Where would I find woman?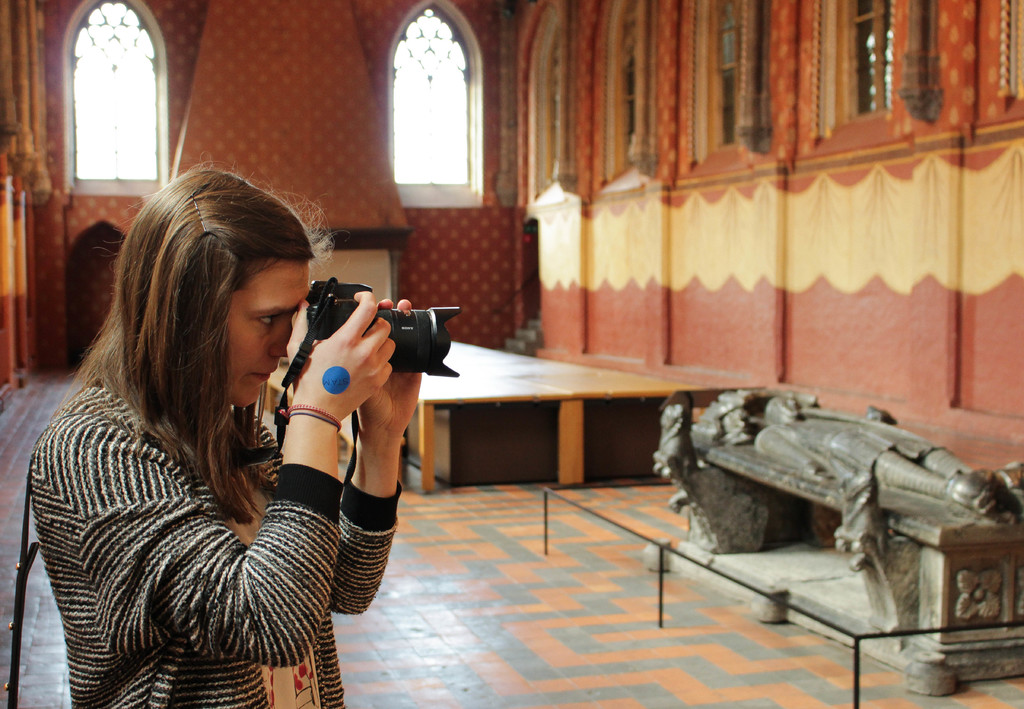
At [26,125,414,708].
